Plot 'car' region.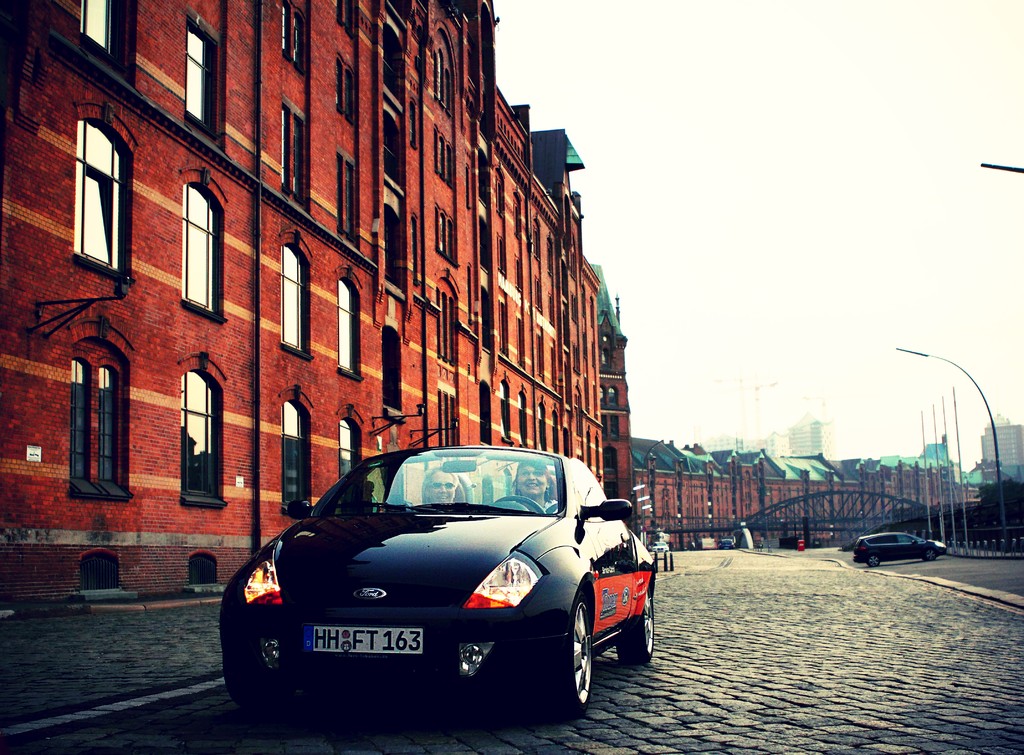
Plotted at <box>852,527,950,569</box>.
